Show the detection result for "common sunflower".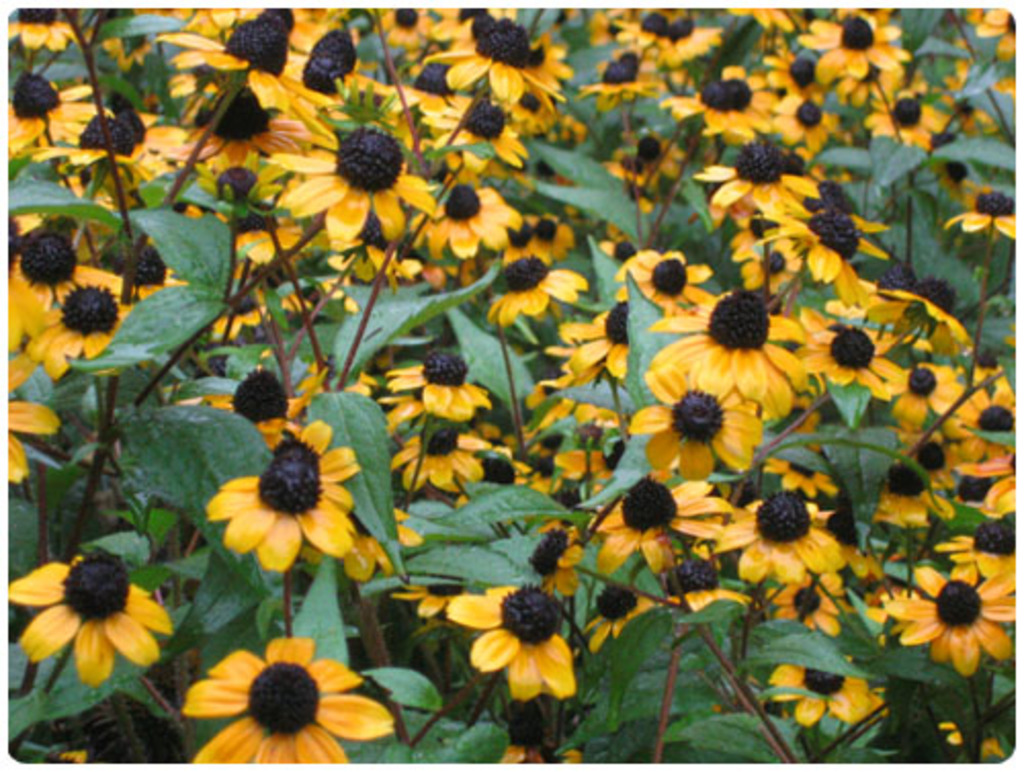
<bbox>2, 283, 150, 391</bbox>.
